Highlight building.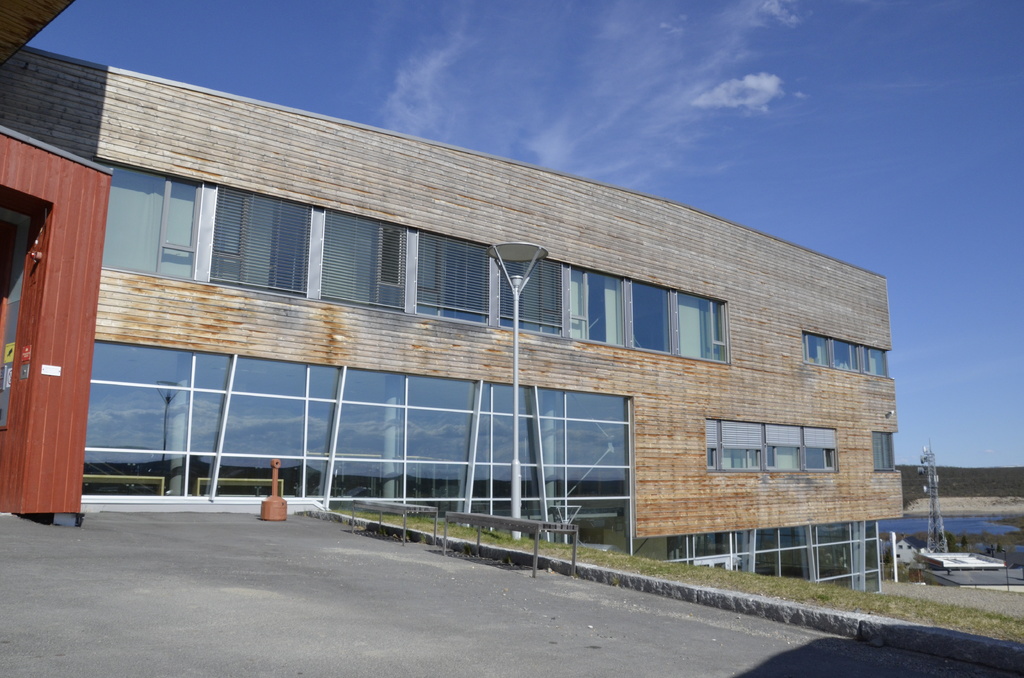
Highlighted region: 912,546,1009,585.
